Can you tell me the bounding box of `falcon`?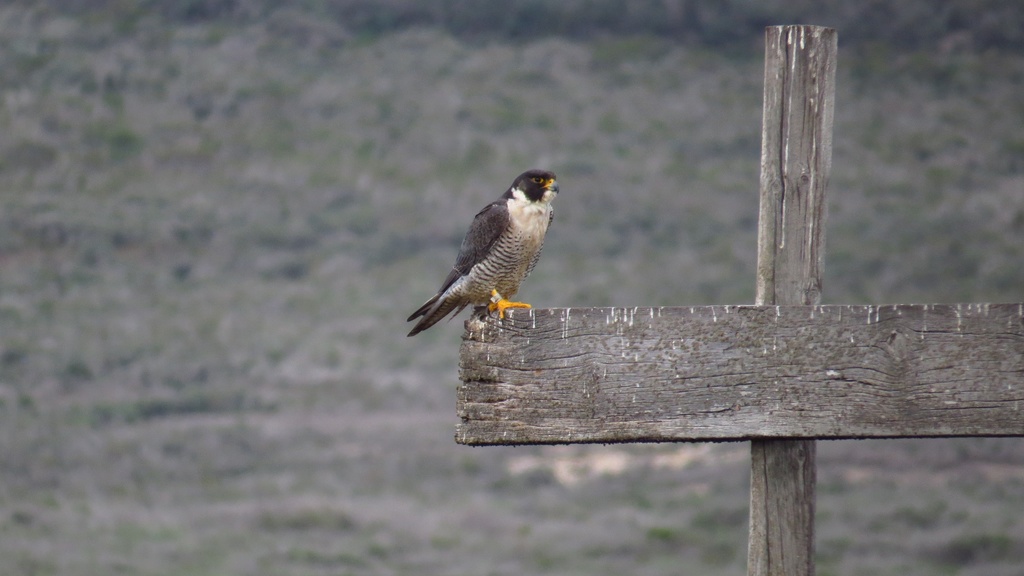
{"x1": 406, "y1": 173, "x2": 559, "y2": 339}.
